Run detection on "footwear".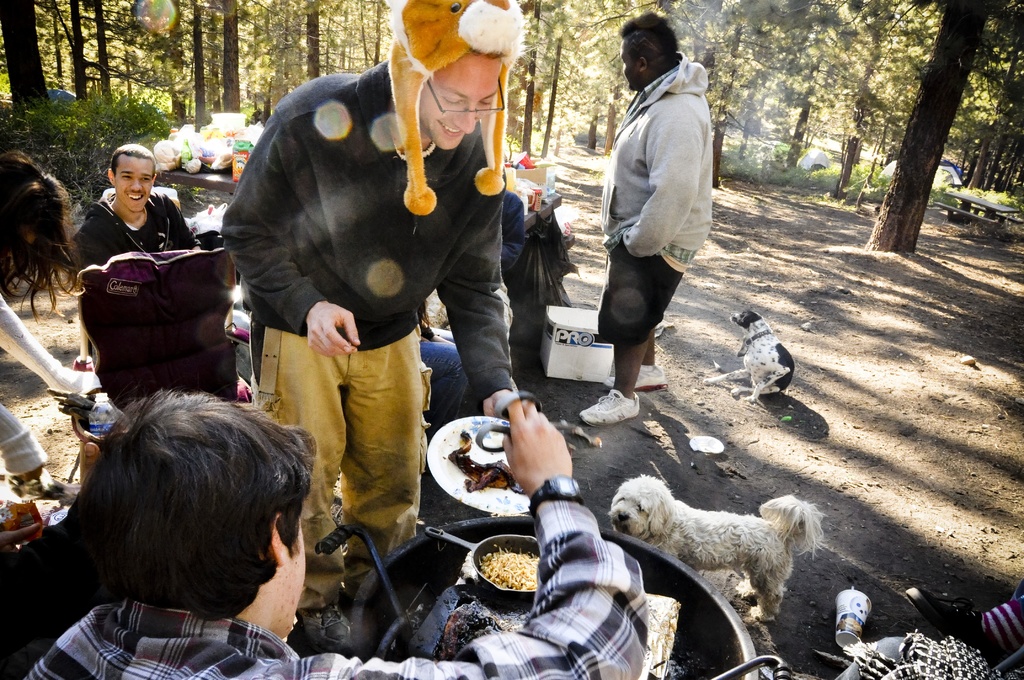
Result: x1=575, y1=389, x2=638, y2=428.
